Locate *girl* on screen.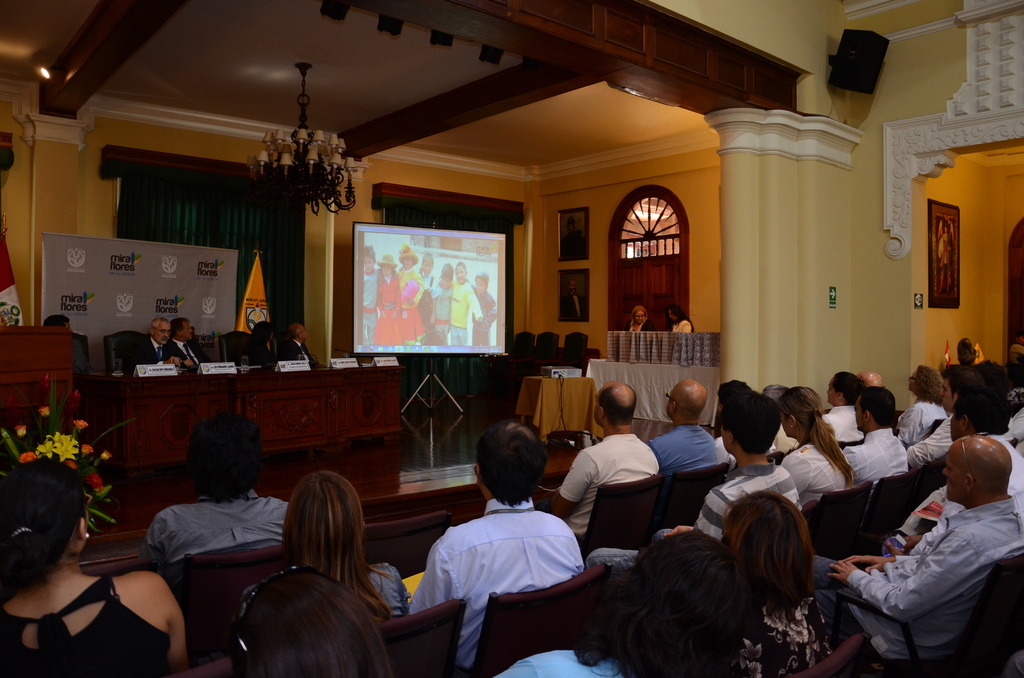
On screen at <box>774,385,857,504</box>.
